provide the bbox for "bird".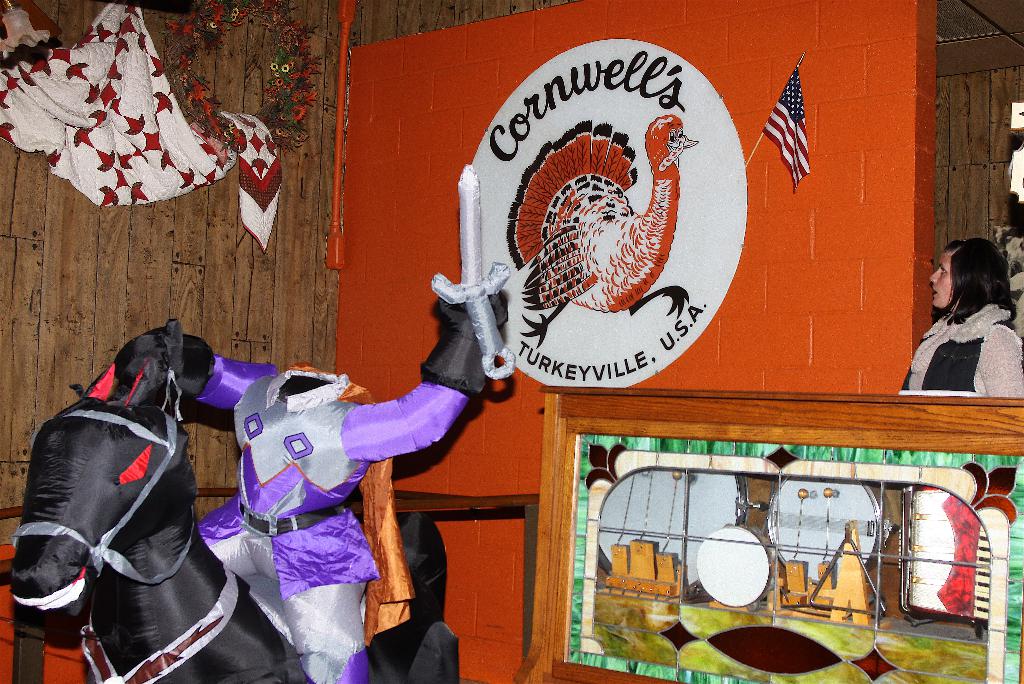
515 122 687 323.
